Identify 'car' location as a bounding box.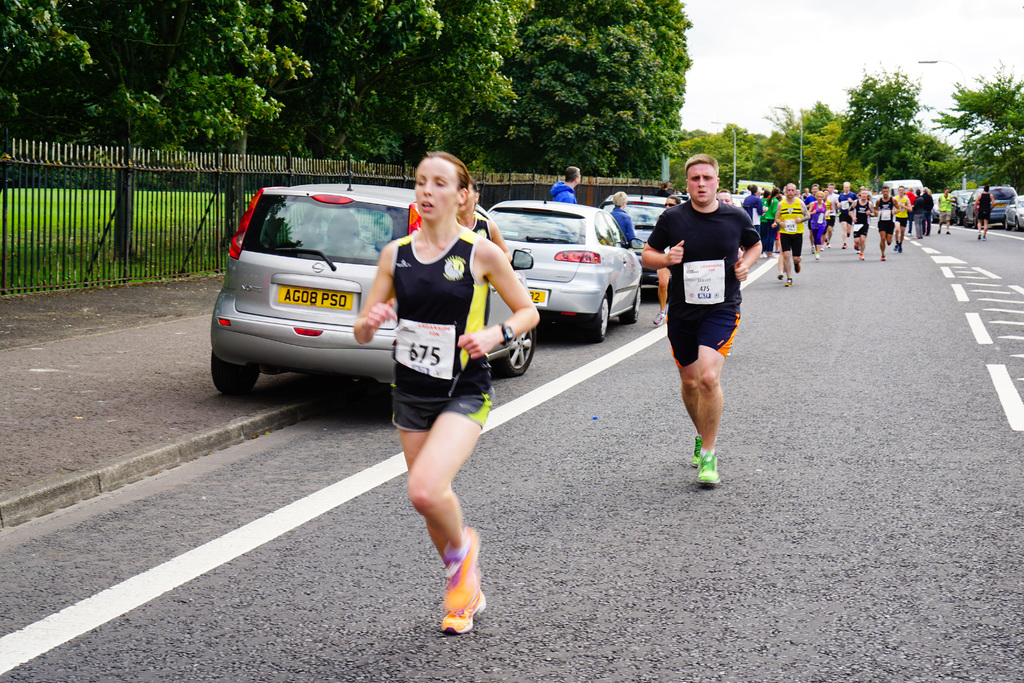
928/194/960/225.
